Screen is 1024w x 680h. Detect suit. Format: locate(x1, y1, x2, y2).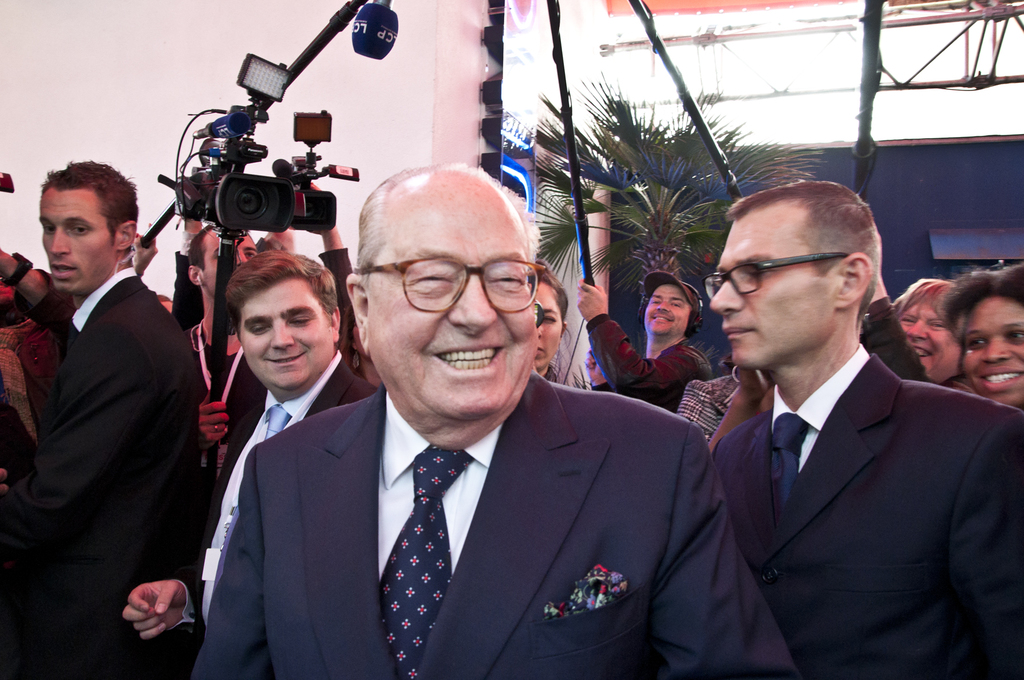
locate(17, 159, 225, 658).
